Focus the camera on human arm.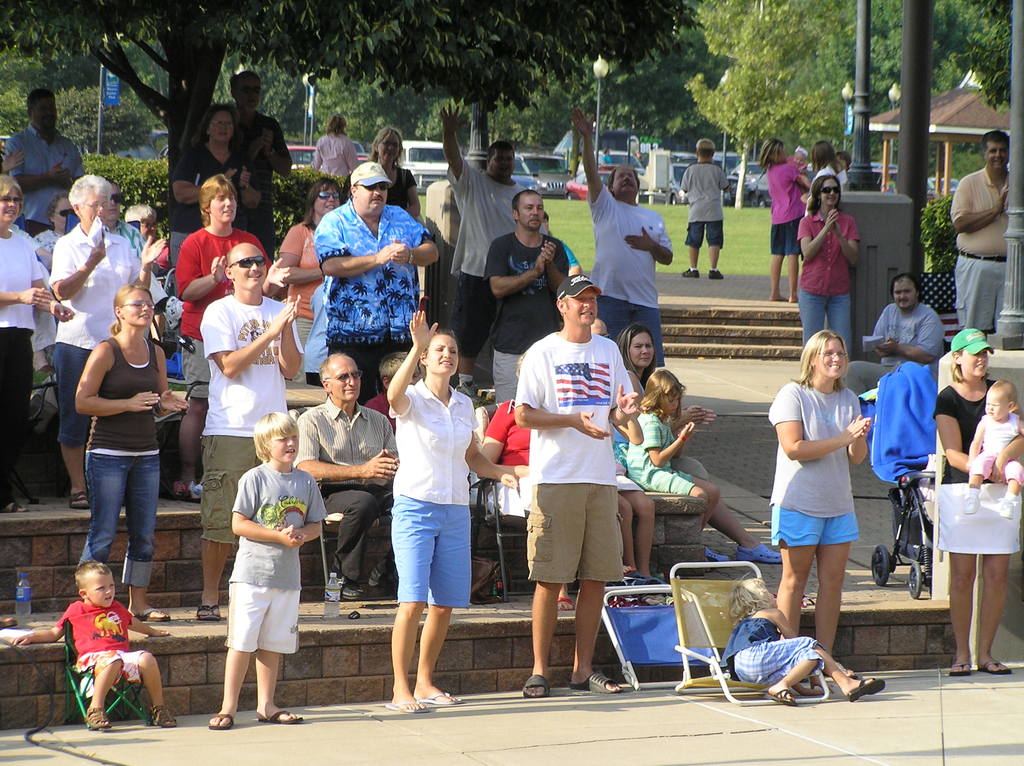
Focus region: bbox(293, 416, 397, 475).
